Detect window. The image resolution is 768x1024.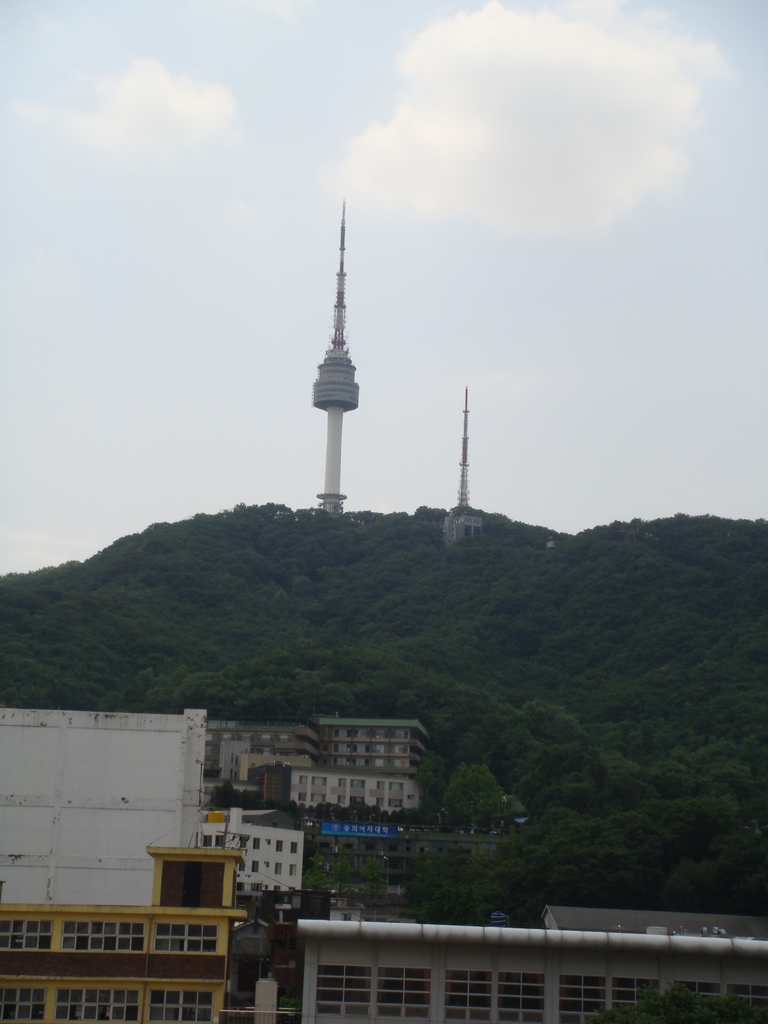
left=555, top=977, right=604, bottom=1020.
